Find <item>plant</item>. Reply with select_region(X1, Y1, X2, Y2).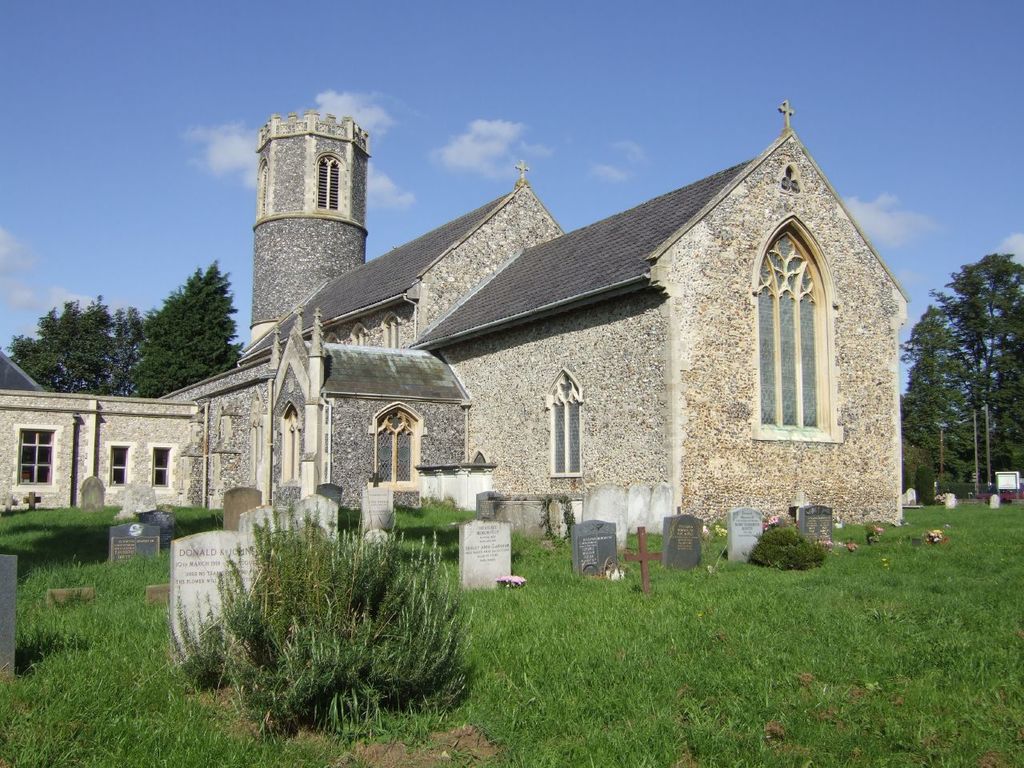
select_region(743, 514, 829, 578).
